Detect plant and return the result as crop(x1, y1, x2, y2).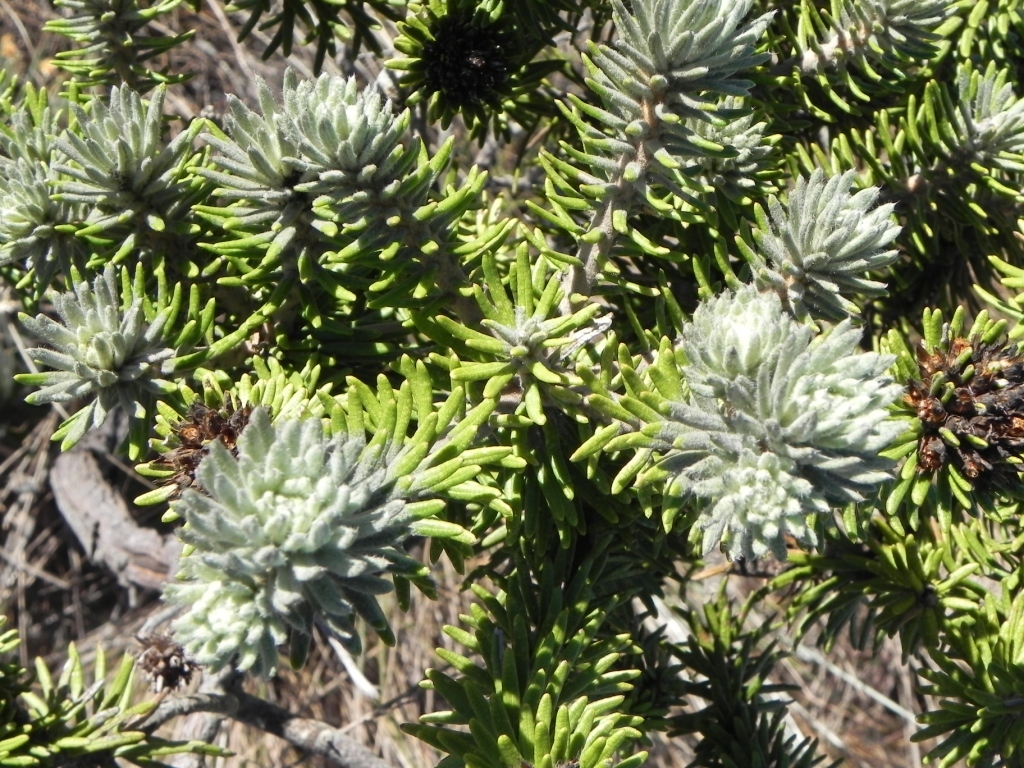
crop(518, 0, 787, 291).
